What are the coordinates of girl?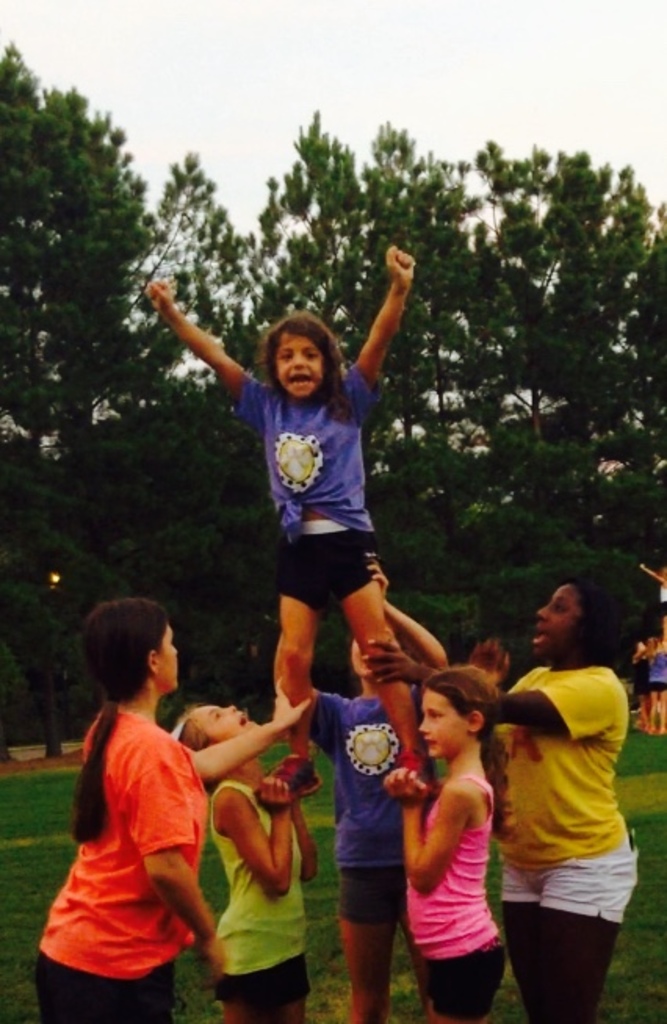
384 664 506 1022.
